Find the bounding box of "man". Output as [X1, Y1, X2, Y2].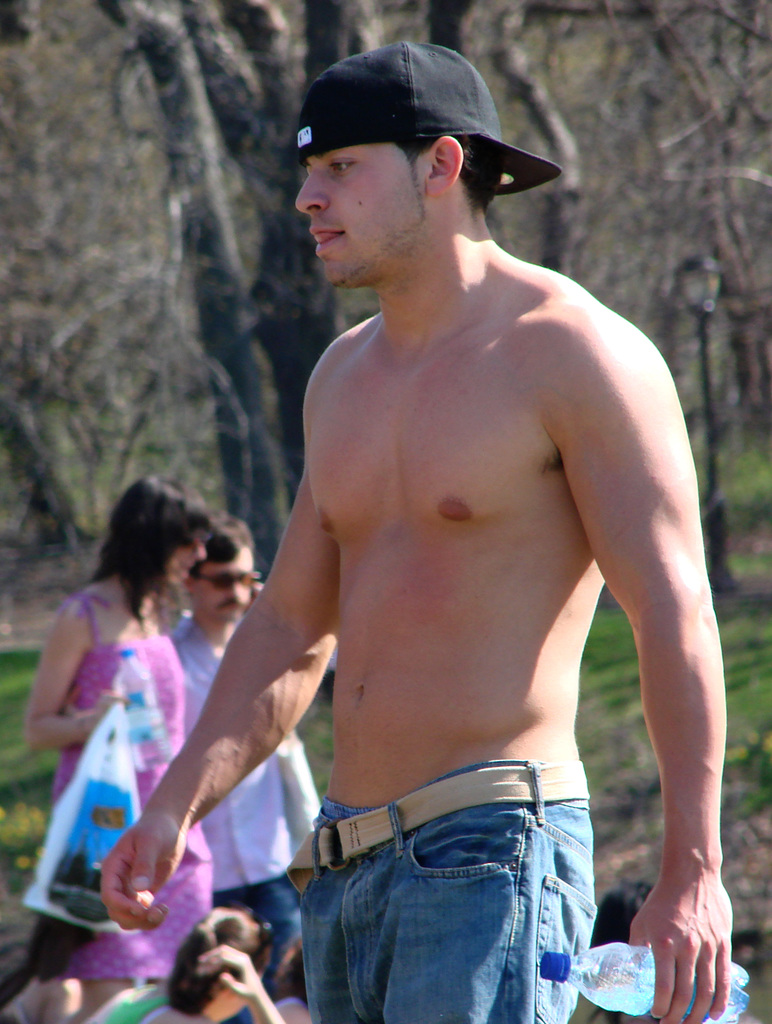
[169, 505, 323, 1023].
